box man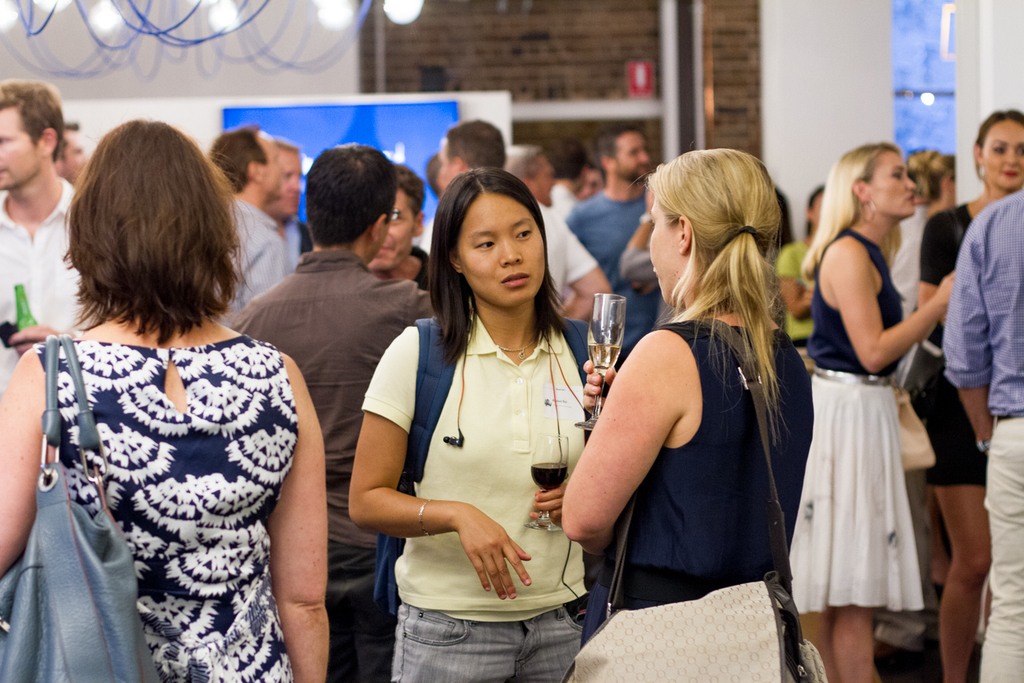
Rect(362, 167, 446, 298)
